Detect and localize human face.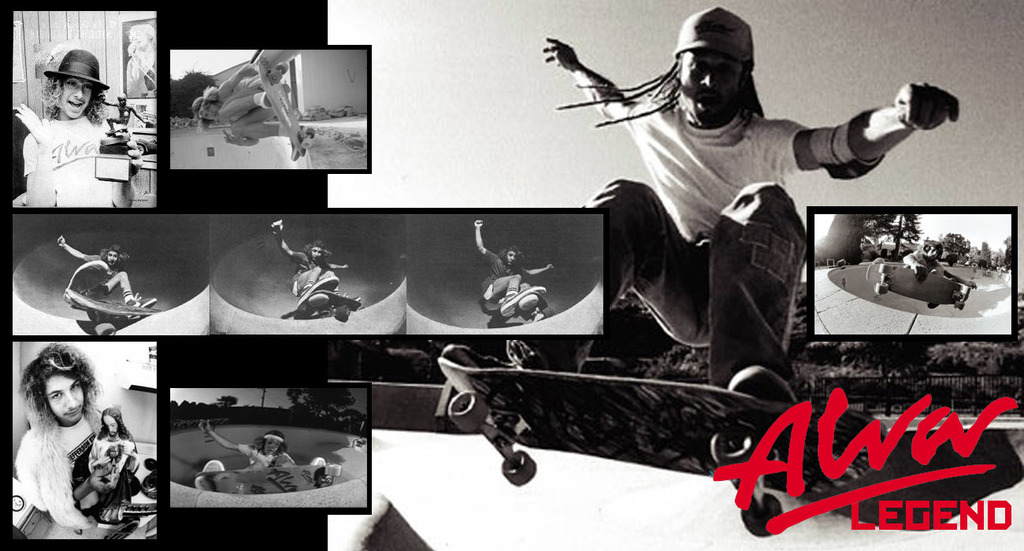
Localized at rect(312, 249, 324, 261).
